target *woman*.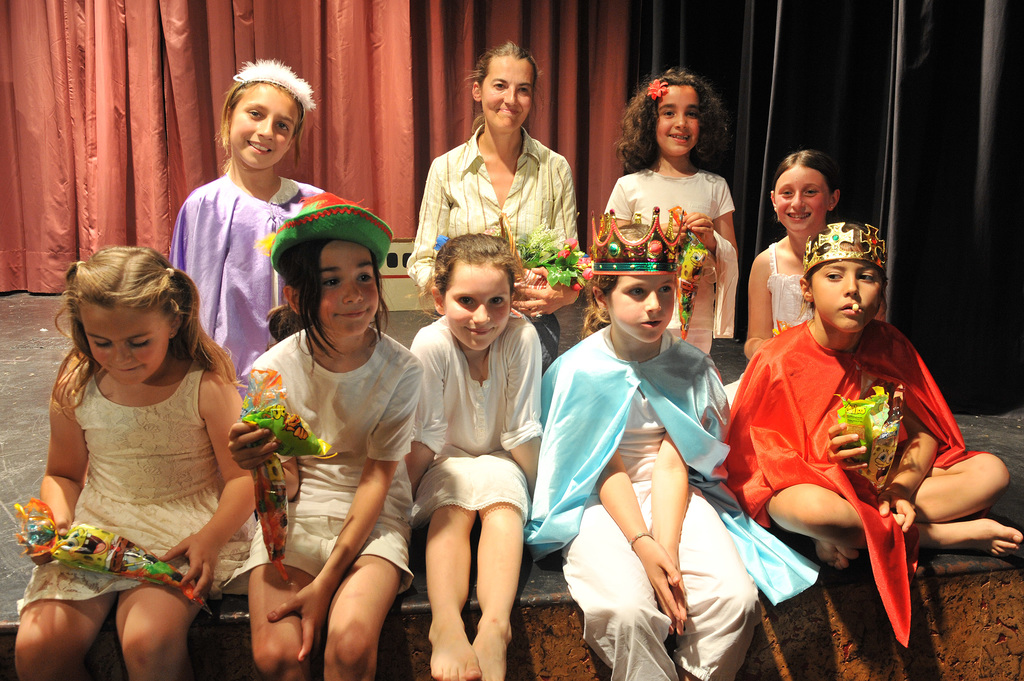
Target region: {"left": 404, "top": 39, "right": 578, "bottom": 367}.
